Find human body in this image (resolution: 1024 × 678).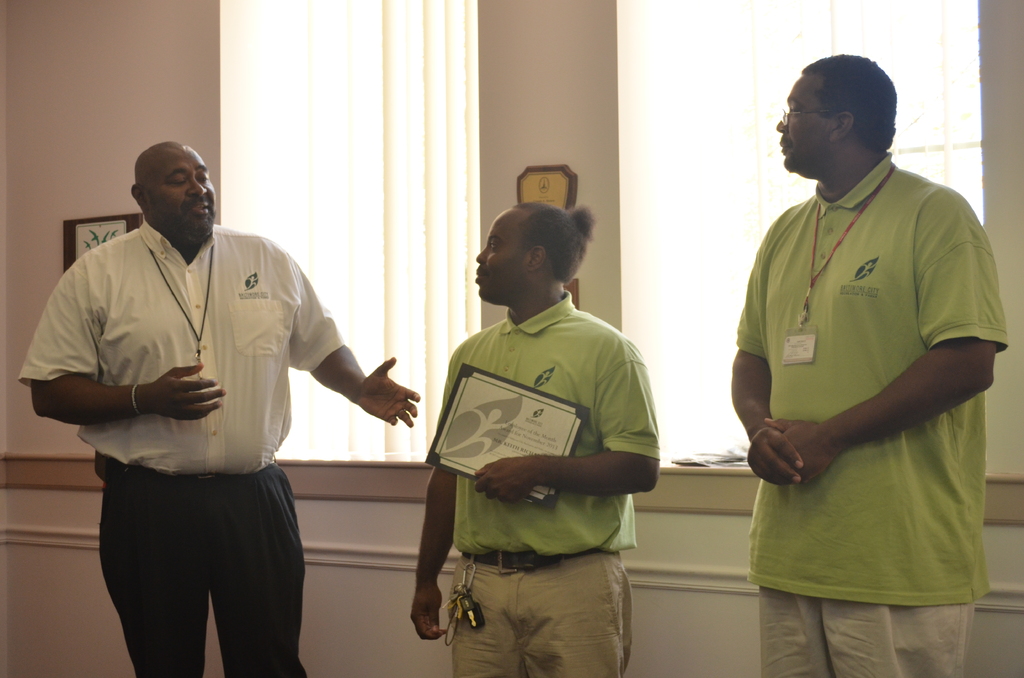
14, 140, 419, 677.
